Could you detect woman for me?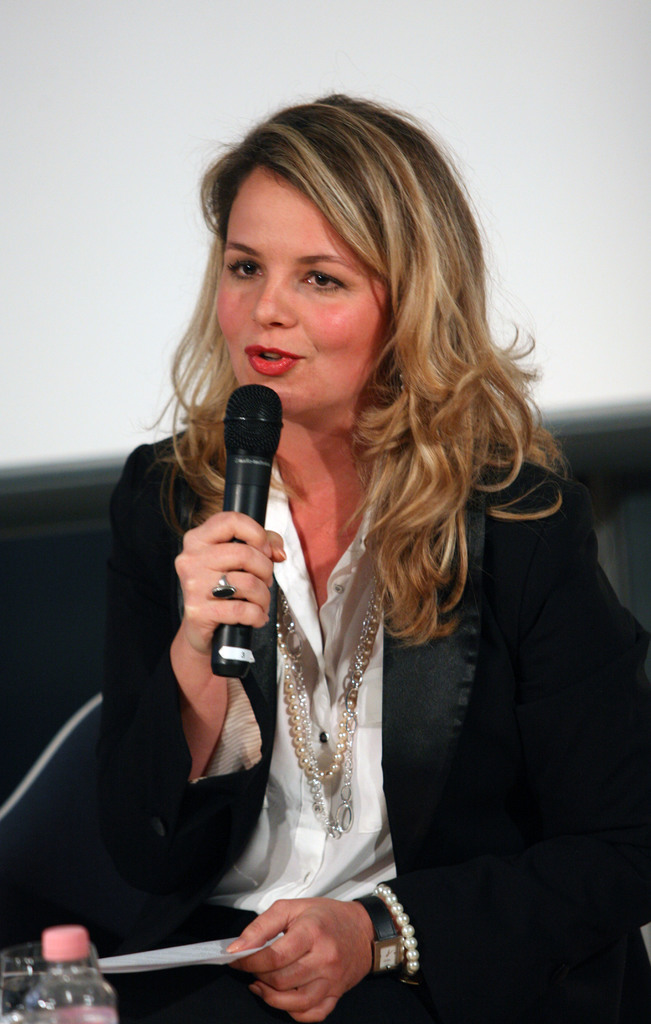
Detection result: select_region(97, 83, 611, 1008).
